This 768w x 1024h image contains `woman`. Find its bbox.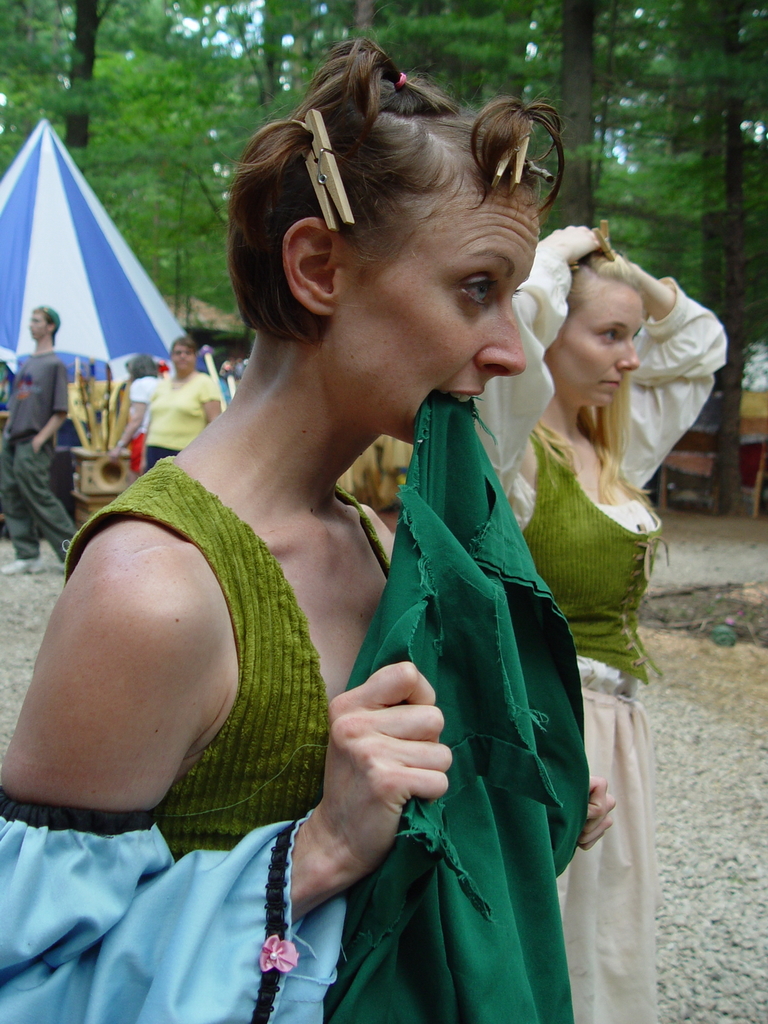
(x1=60, y1=38, x2=565, y2=1021).
